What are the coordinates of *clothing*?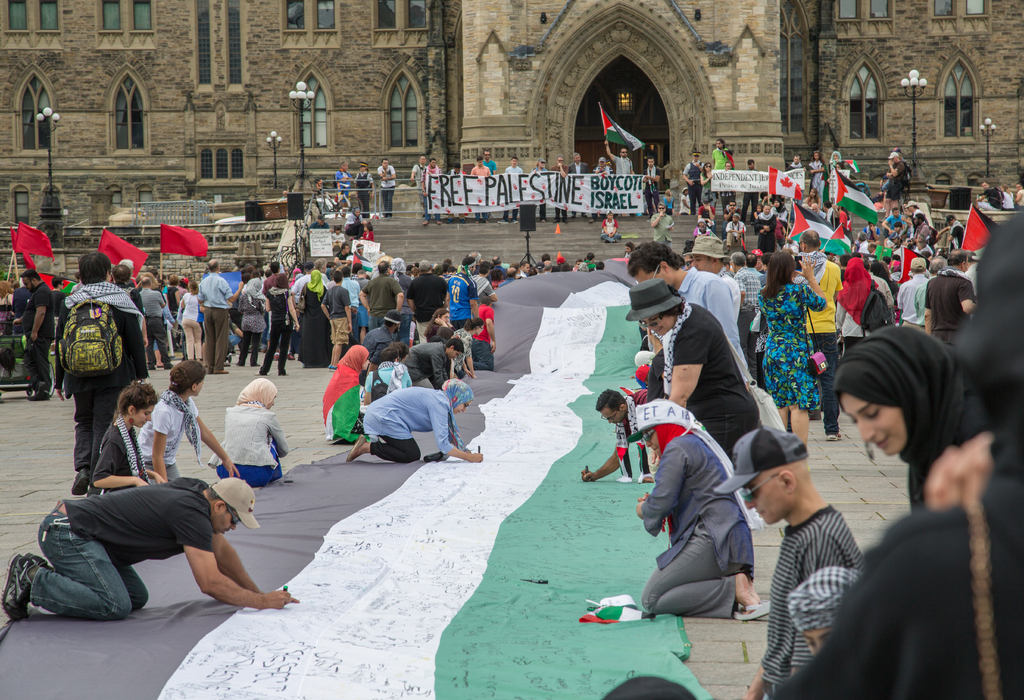
(766,505,870,693).
